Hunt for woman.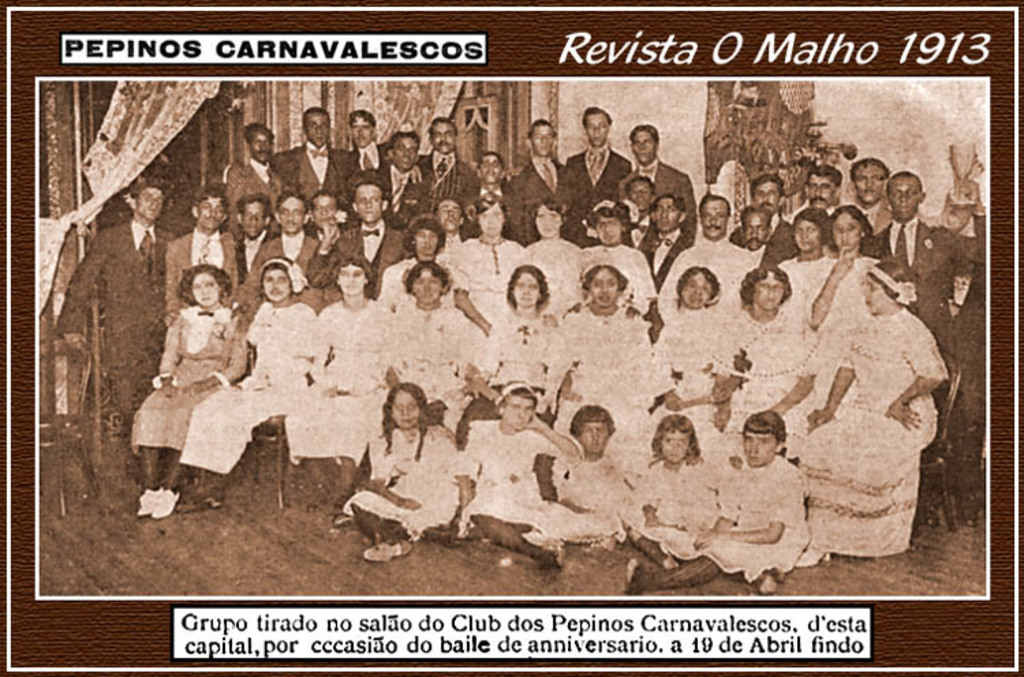
Hunted down at [x1=513, y1=198, x2=584, y2=325].
